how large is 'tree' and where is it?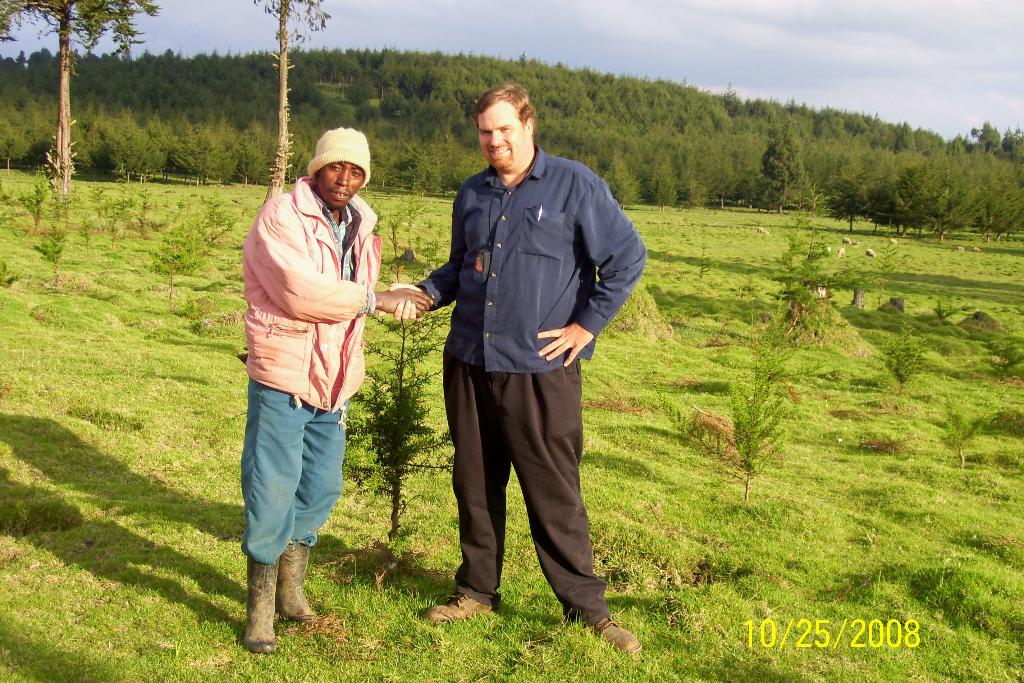
Bounding box: crop(238, 0, 342, 199).
